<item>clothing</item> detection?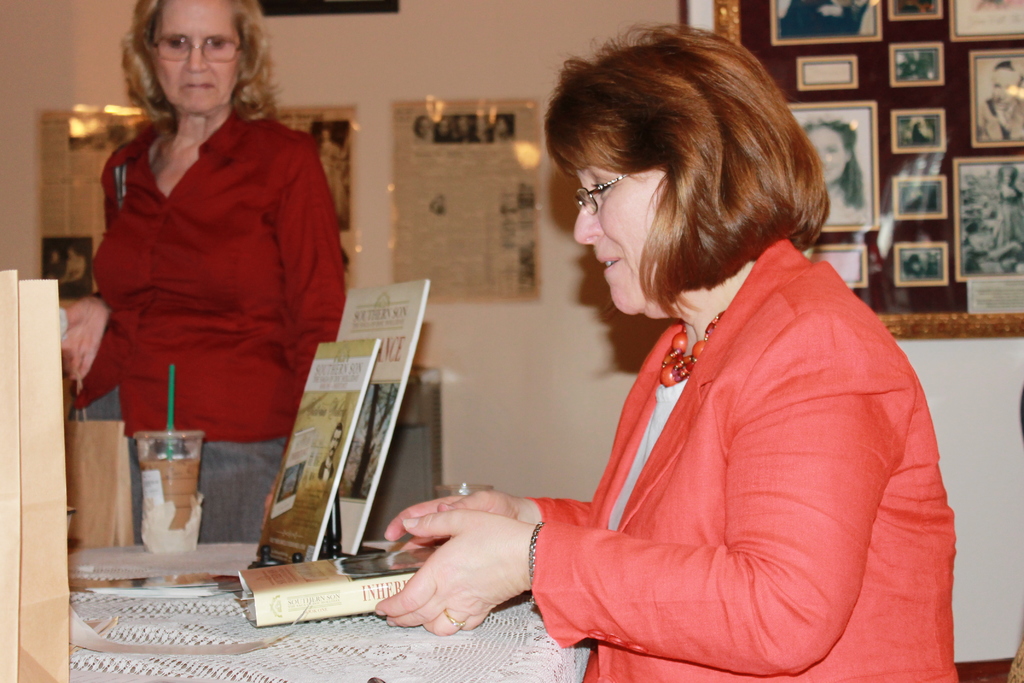
bbox=(319, 143, 344, 220)
